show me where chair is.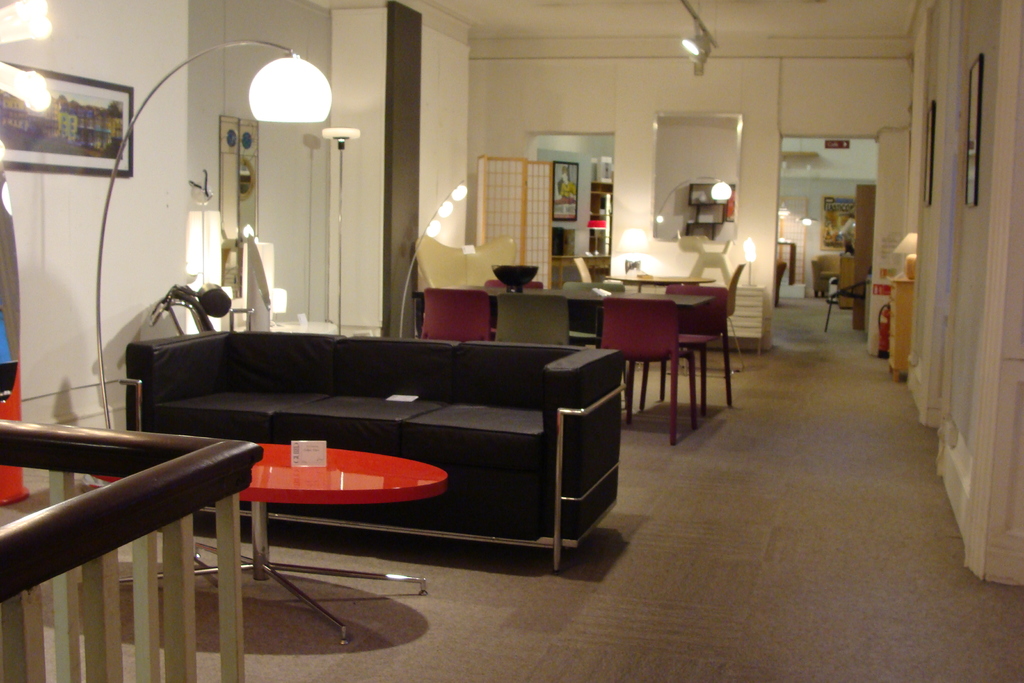
chair is at region(487, 286, 586, 363).
